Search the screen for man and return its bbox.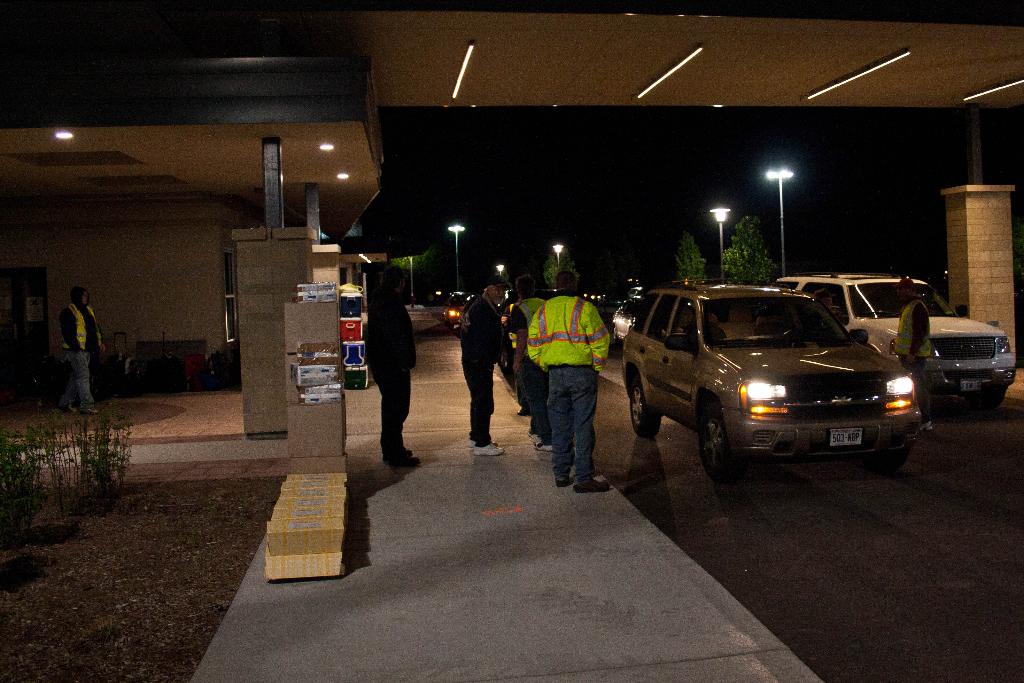
Found: [left=457, top=273, right=513, bottom=457].
